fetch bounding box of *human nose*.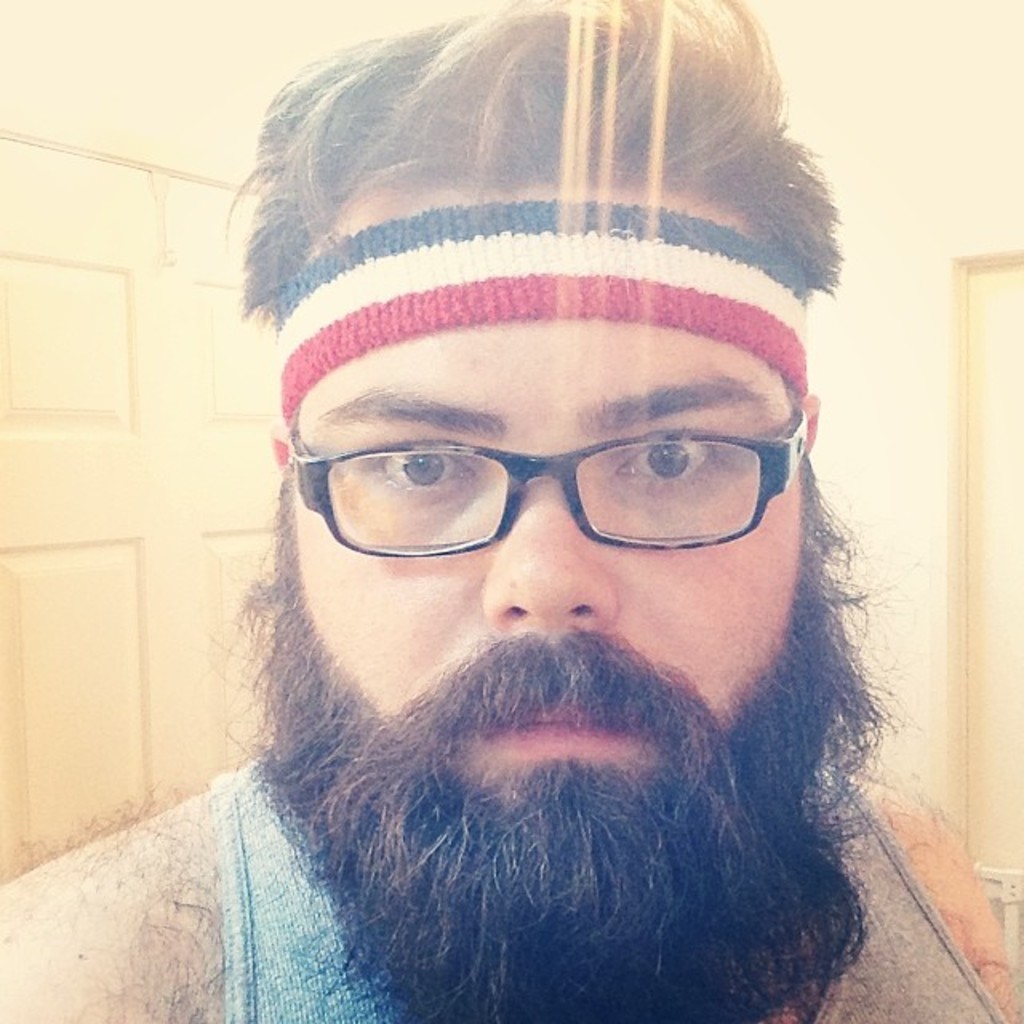
Bbox: pyautogui.locateOnScreen(483, 472, 616, 635).
